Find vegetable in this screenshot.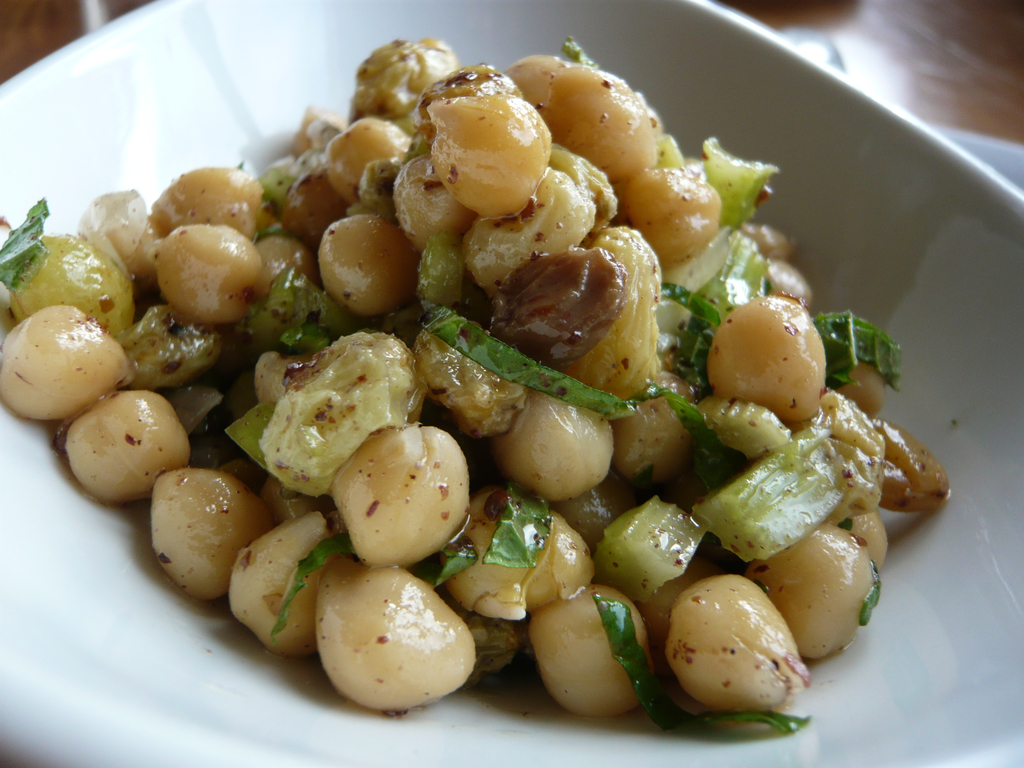
The bounding box for vegetable is l=274, t=535, r=352, b=644.
